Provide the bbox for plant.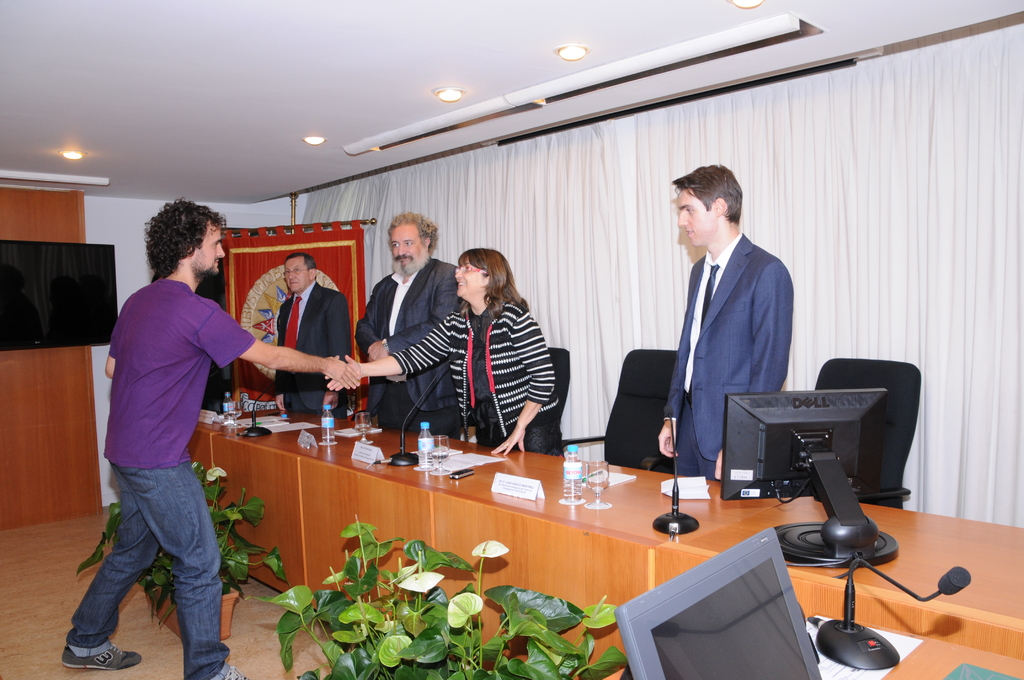
<bbox>74, 450, 321, 629</bbox>.
